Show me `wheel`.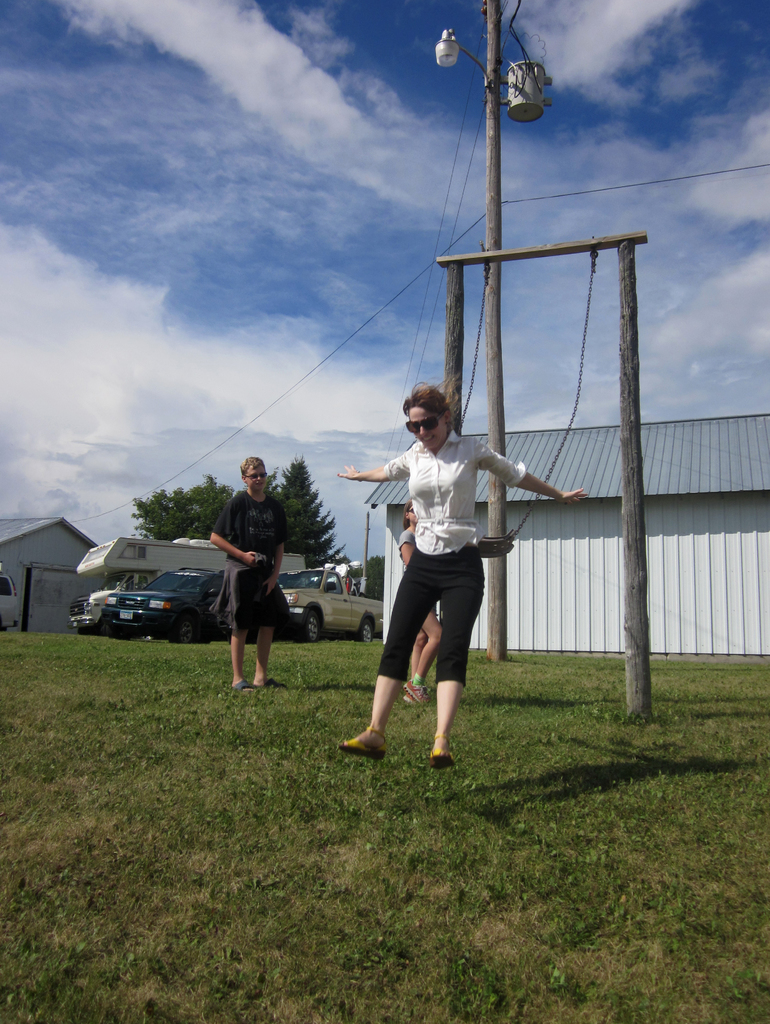
`wheel` is here: crop(296, 603, 326, 645).
